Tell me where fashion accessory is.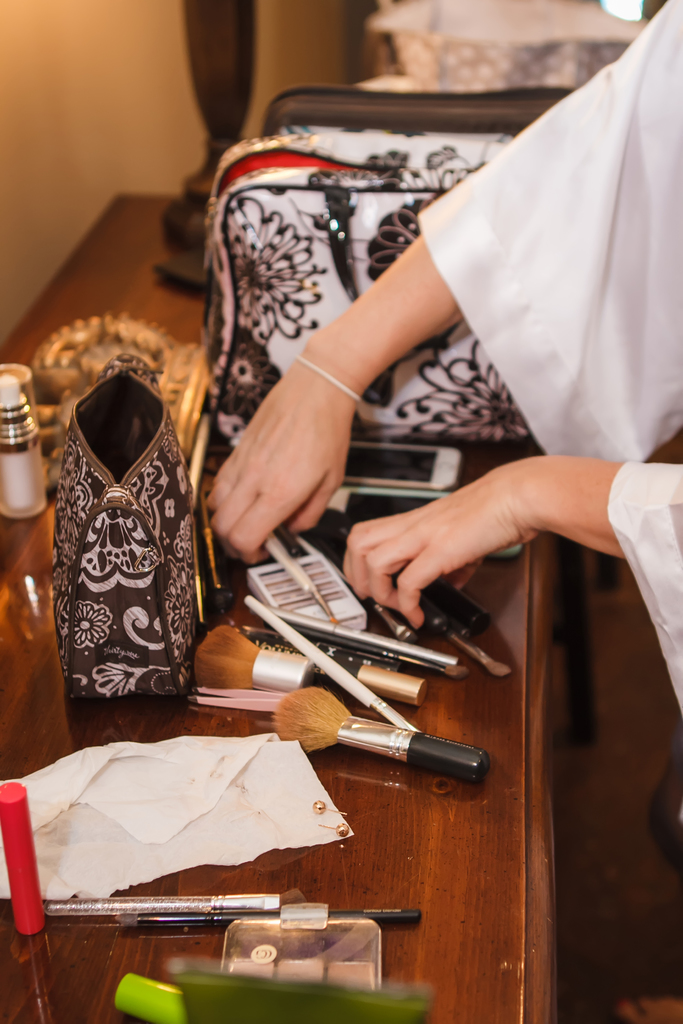
fashion accessory is at detection(54, 353, 193, 701).
